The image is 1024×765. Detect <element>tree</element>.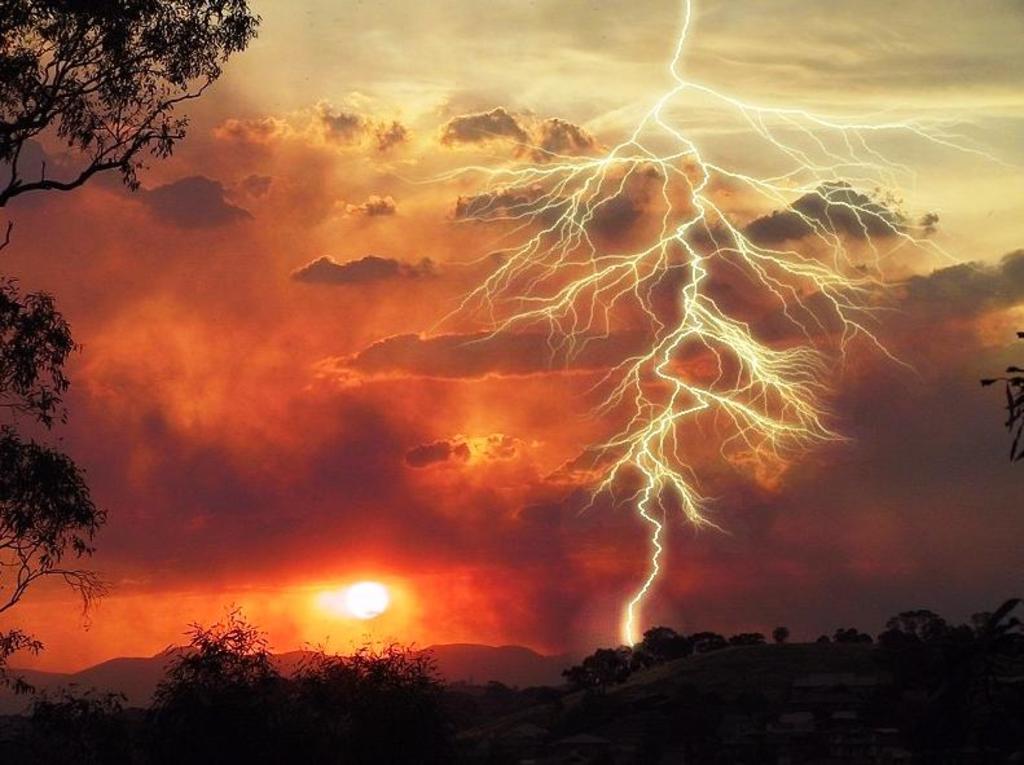
Detection: box=[0, 283, 118, 632].
